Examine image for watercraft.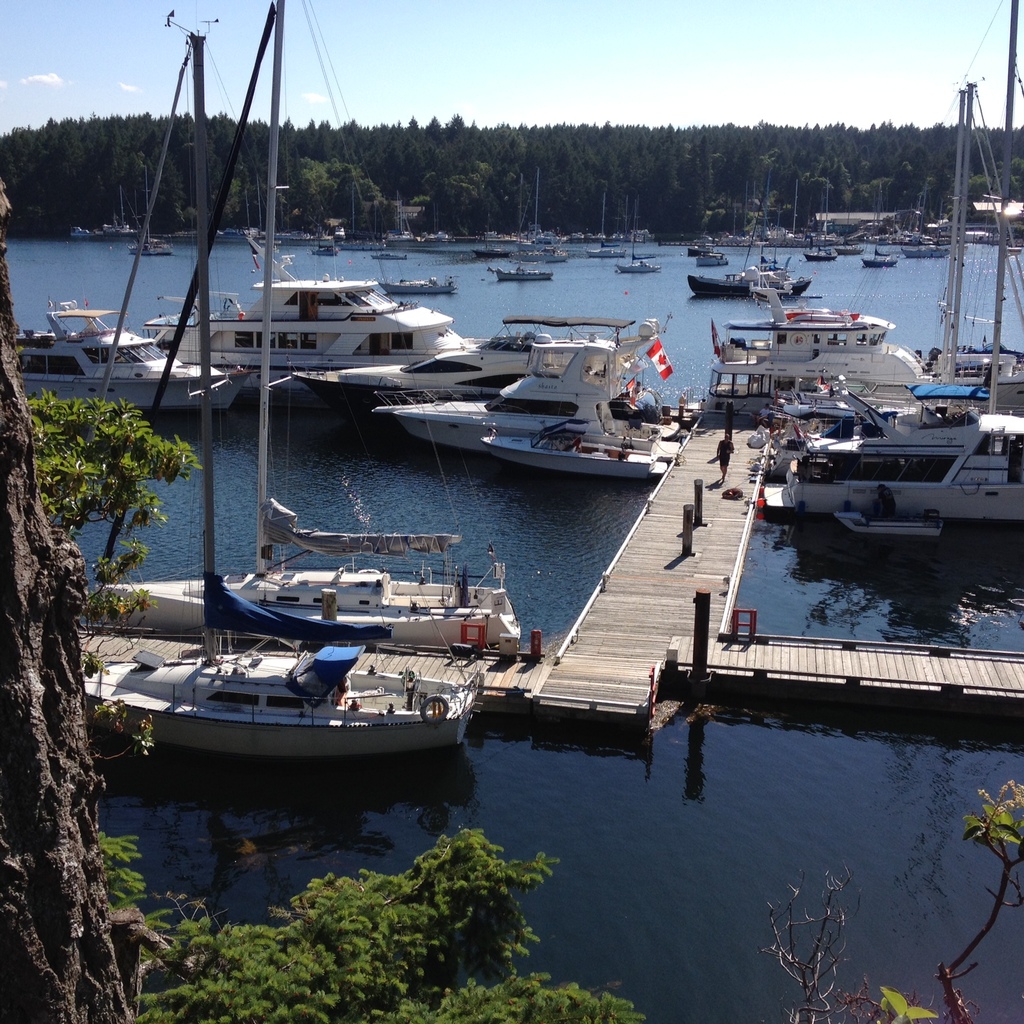
Examination result: select_region(295, 246, 334, 255).
